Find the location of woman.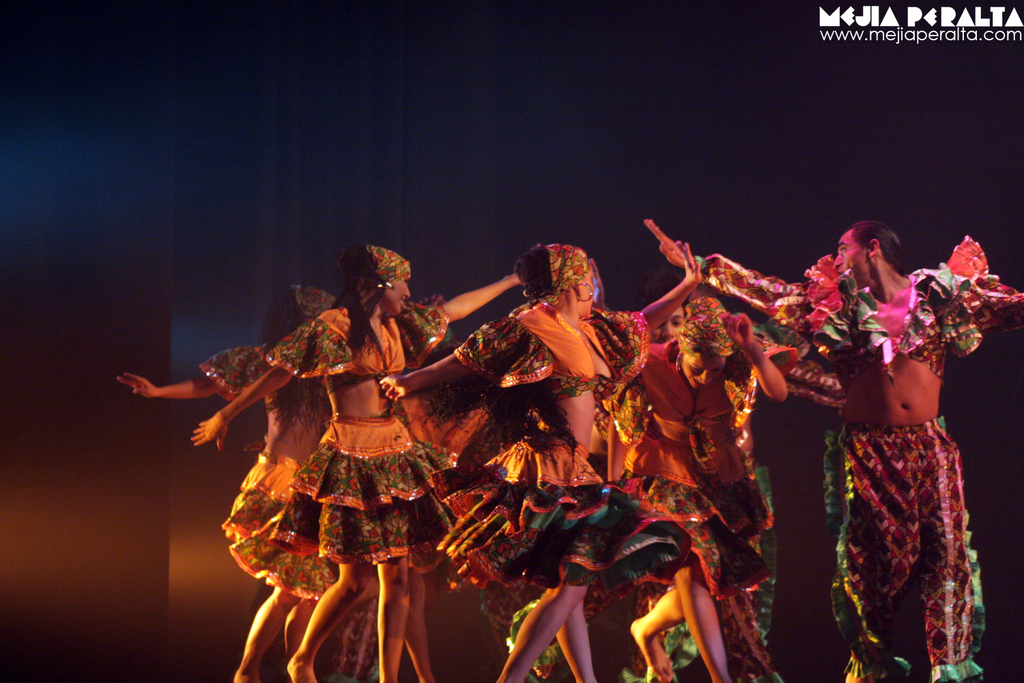
Location: detection(173, 242, 556, 682).
